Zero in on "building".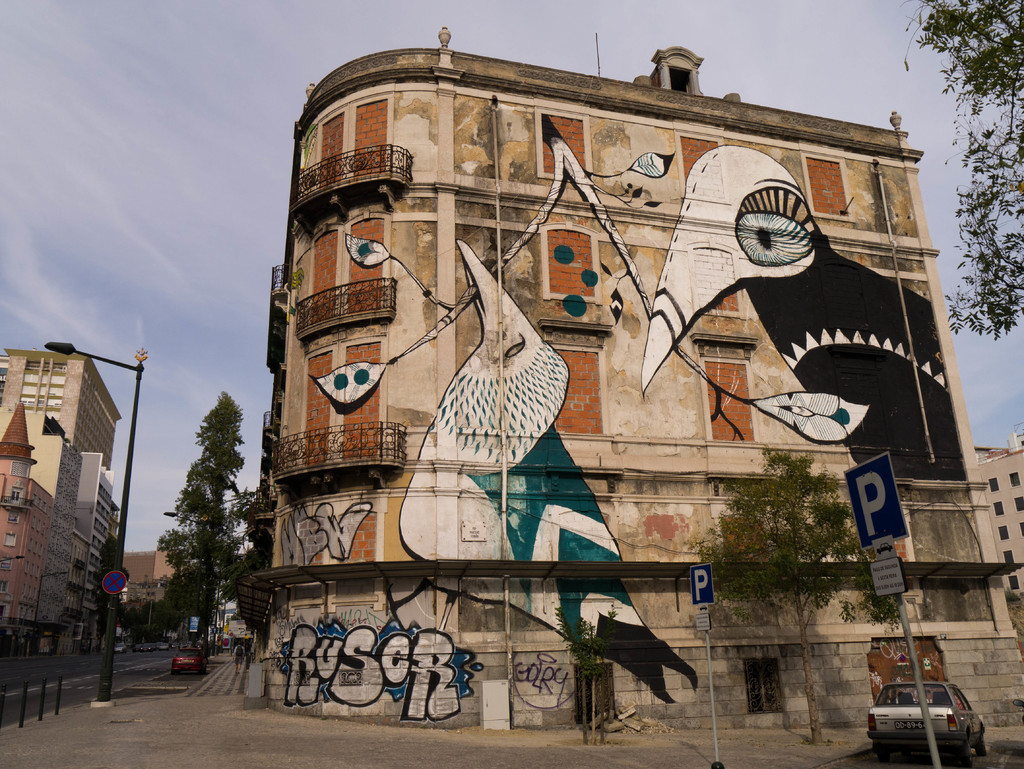
Zeroed in: 977 421 1023 594.
